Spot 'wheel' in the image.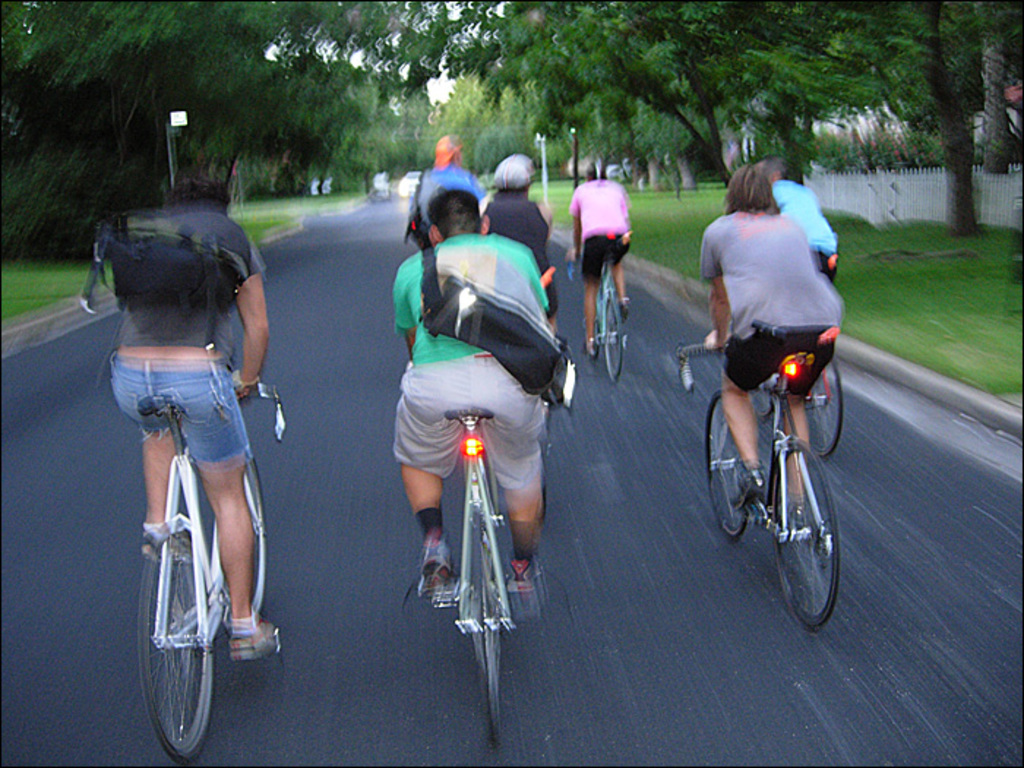
'wheel' found at (704,398,762,532).
